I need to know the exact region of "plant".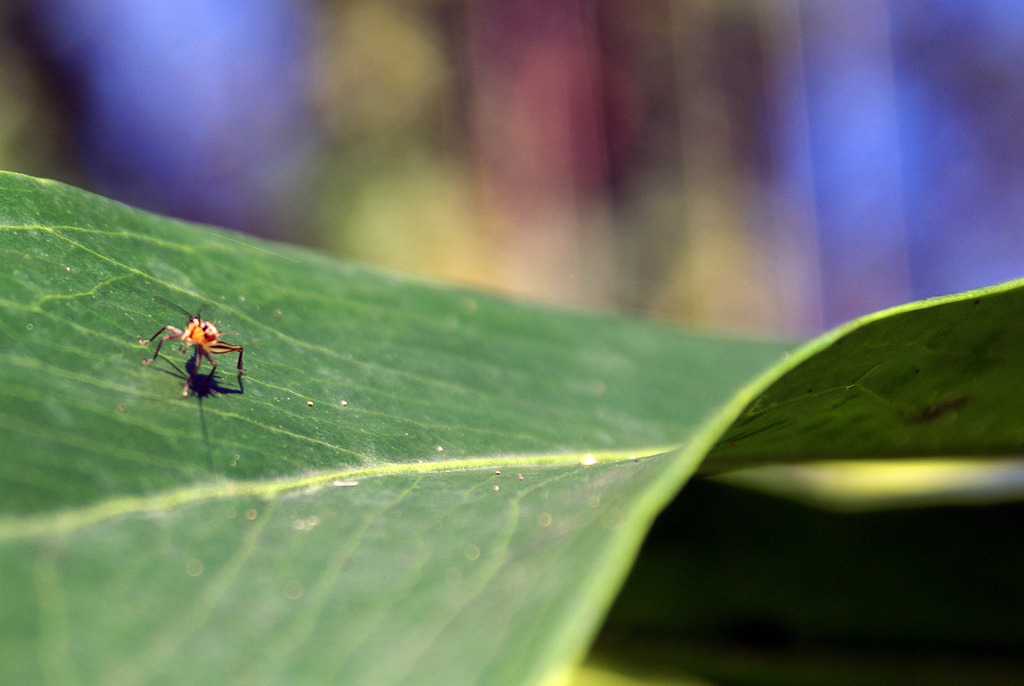
Region: locate(0, 161, 1023, 685).
